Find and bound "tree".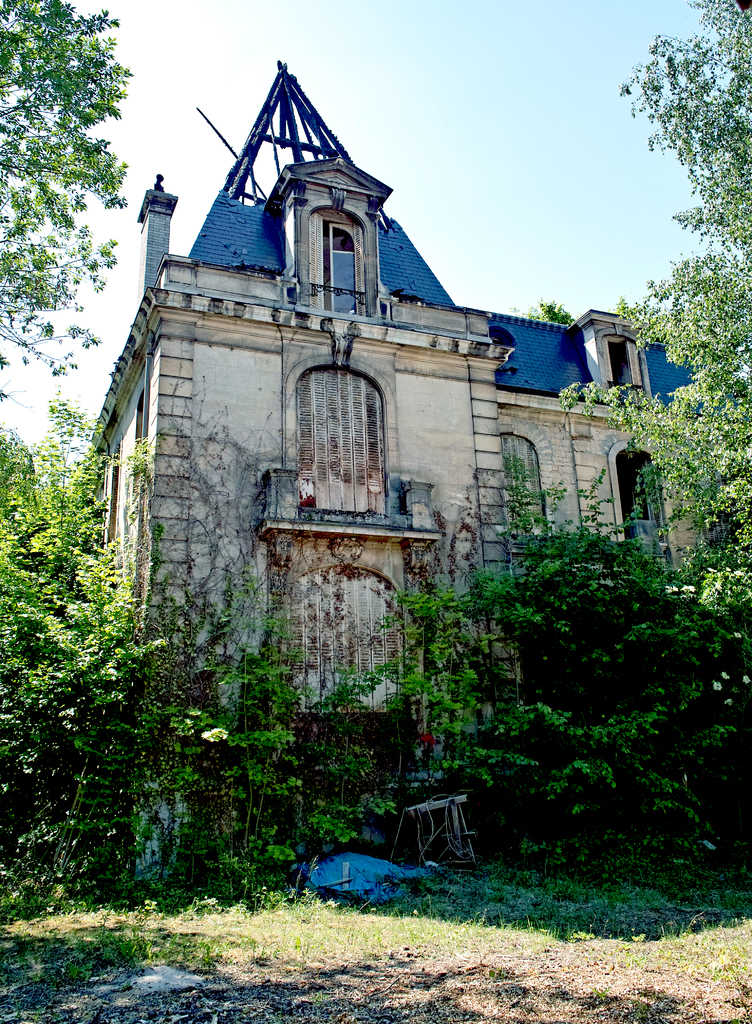
Bound: locate(0, 0, 146, 399).
